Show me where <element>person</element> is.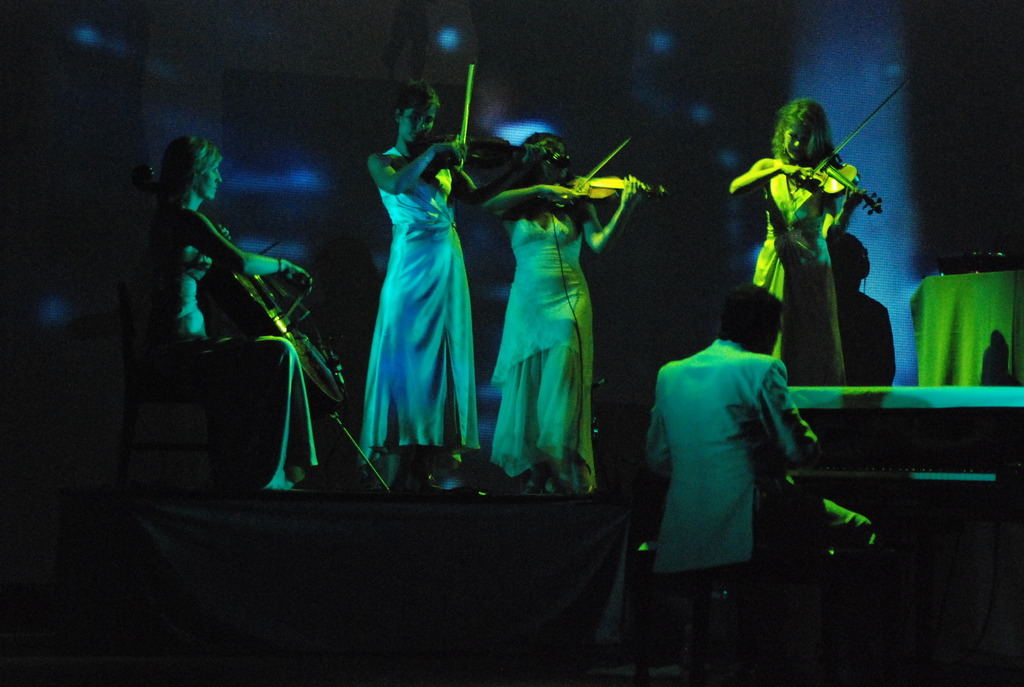
<element>person</element> is at bbox(152, 149, 343, 518).
